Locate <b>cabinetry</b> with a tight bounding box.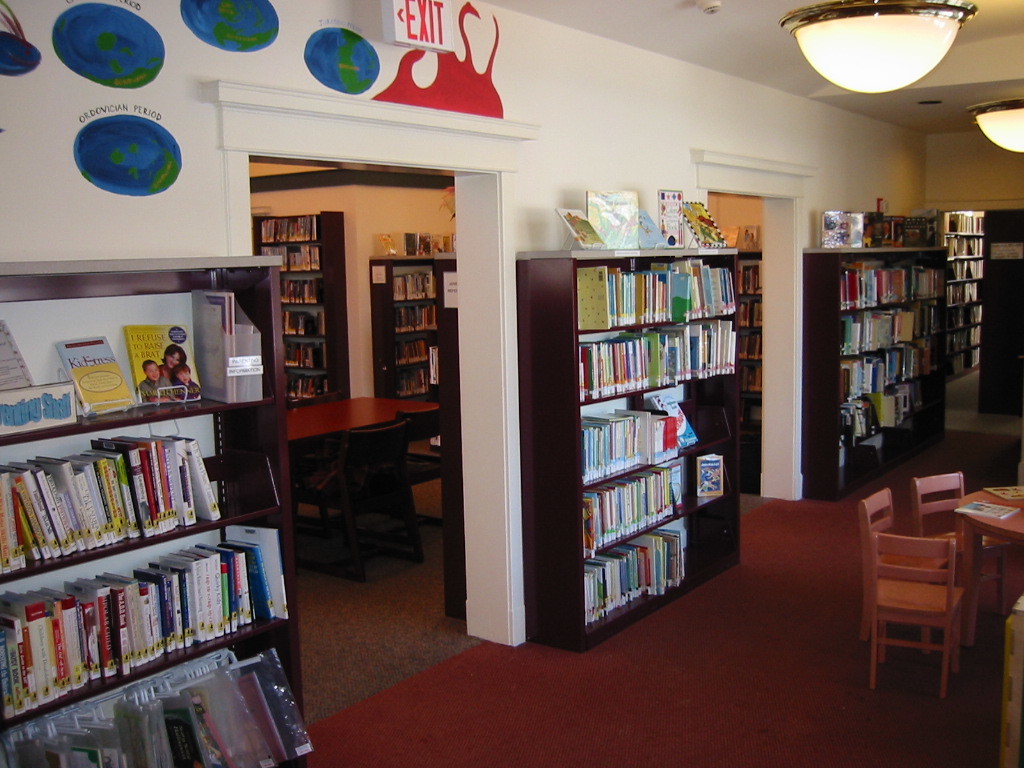
region(518, 255, 743, 652).
